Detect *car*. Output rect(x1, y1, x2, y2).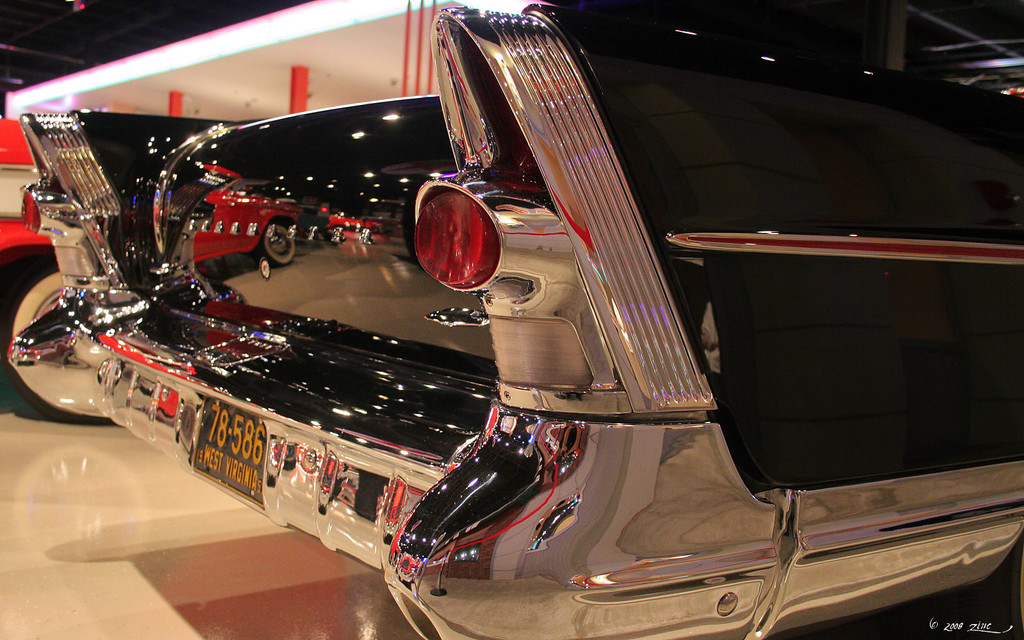
rect(67, 36, 1023, 639).
